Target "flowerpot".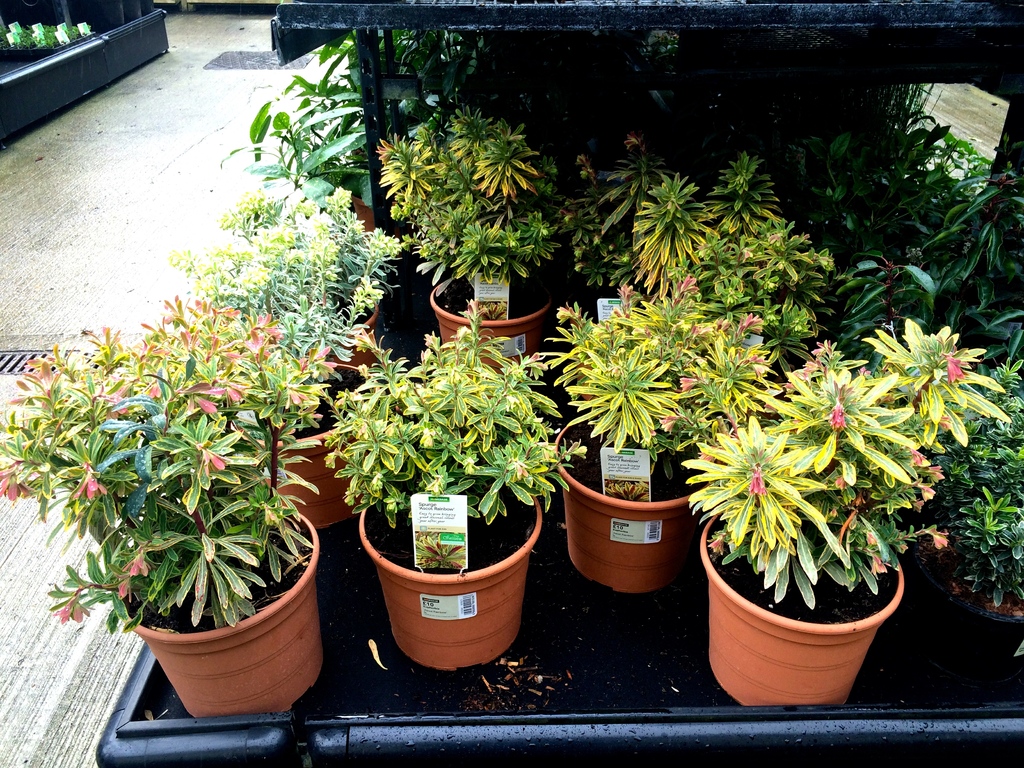
Target region: rect(357, 458, 544, 668).
